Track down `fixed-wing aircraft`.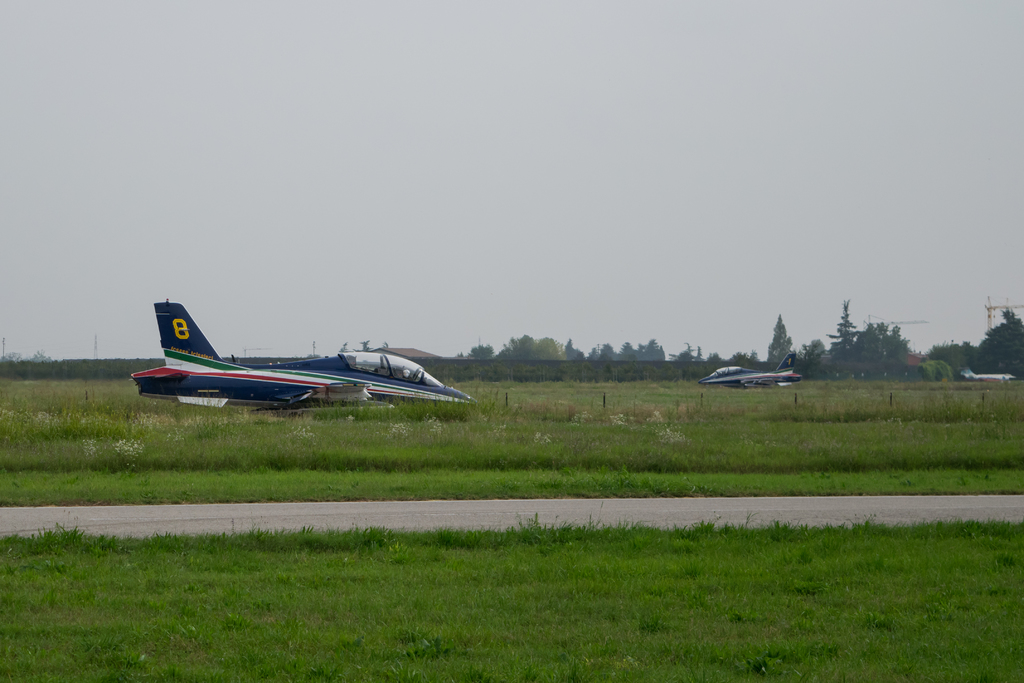
Tracked to Rect(125, 294, 482, 411).
